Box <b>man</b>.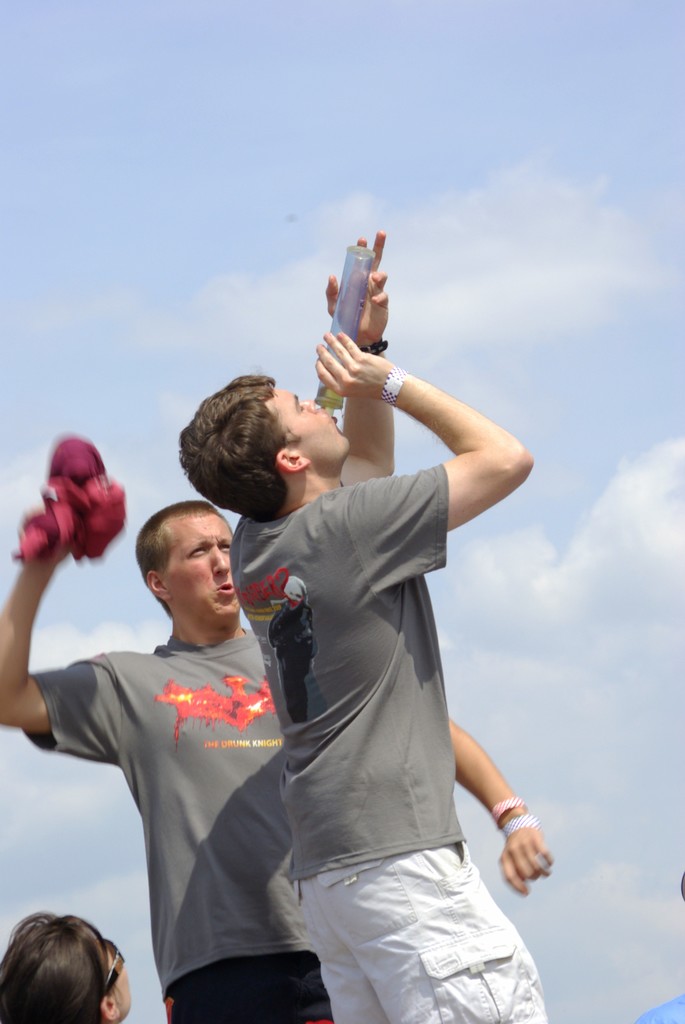
detection(0, 499, 557, 1023).
